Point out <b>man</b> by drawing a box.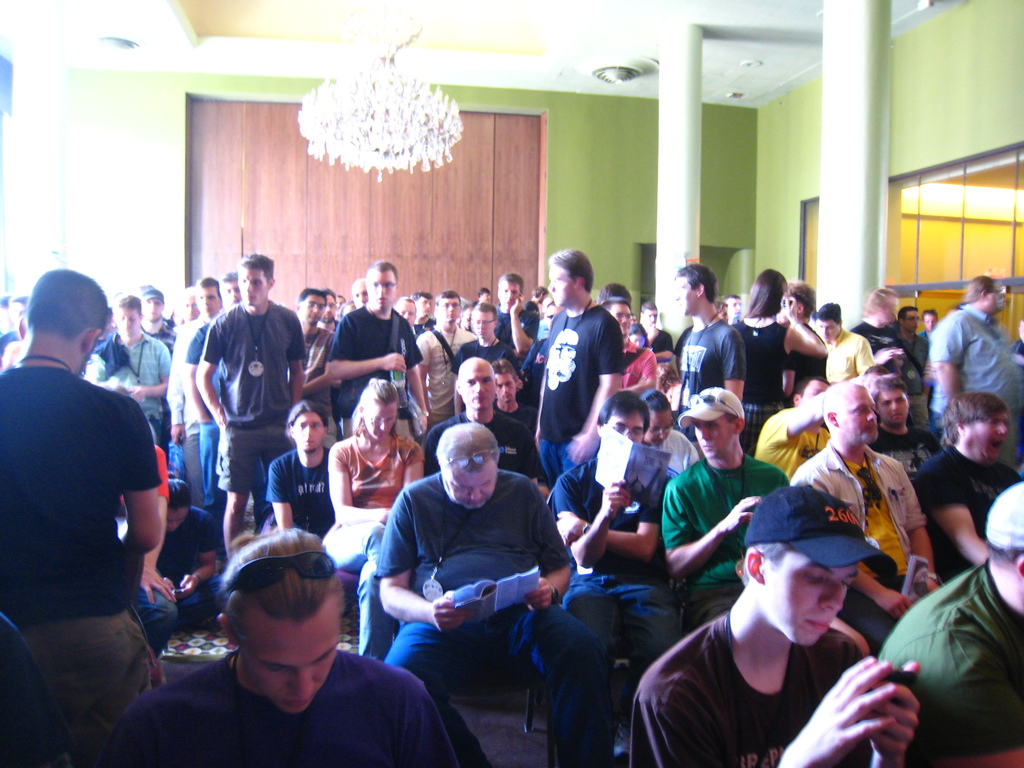
BBox(493, 269, 535, 353).
